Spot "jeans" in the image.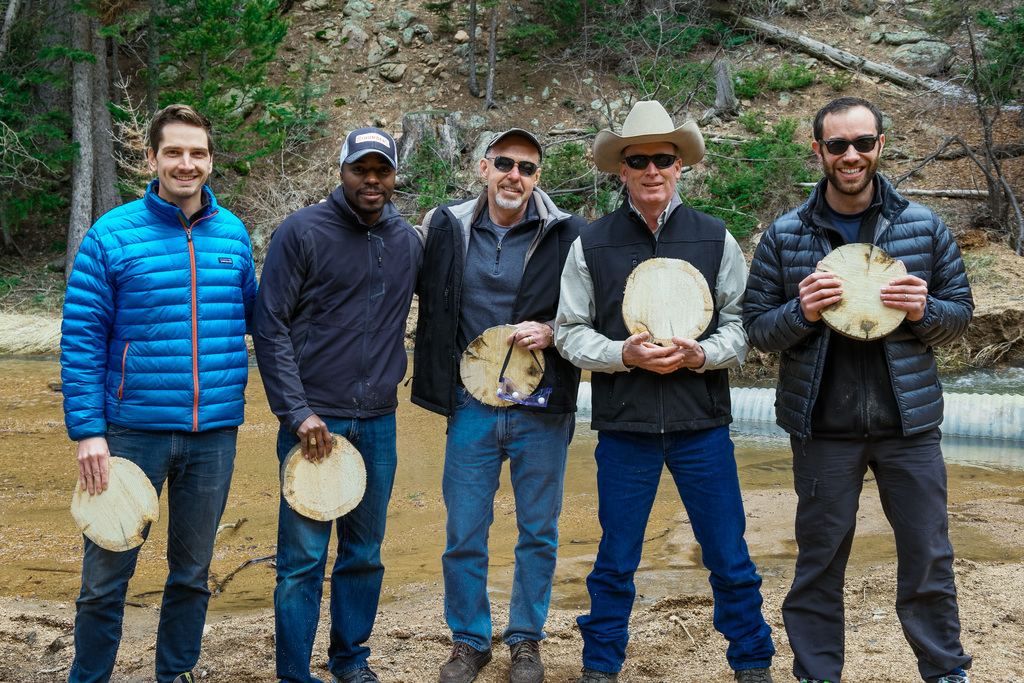
"jeans" found at [x1=771, y1=433, x2=973, y2=675].
